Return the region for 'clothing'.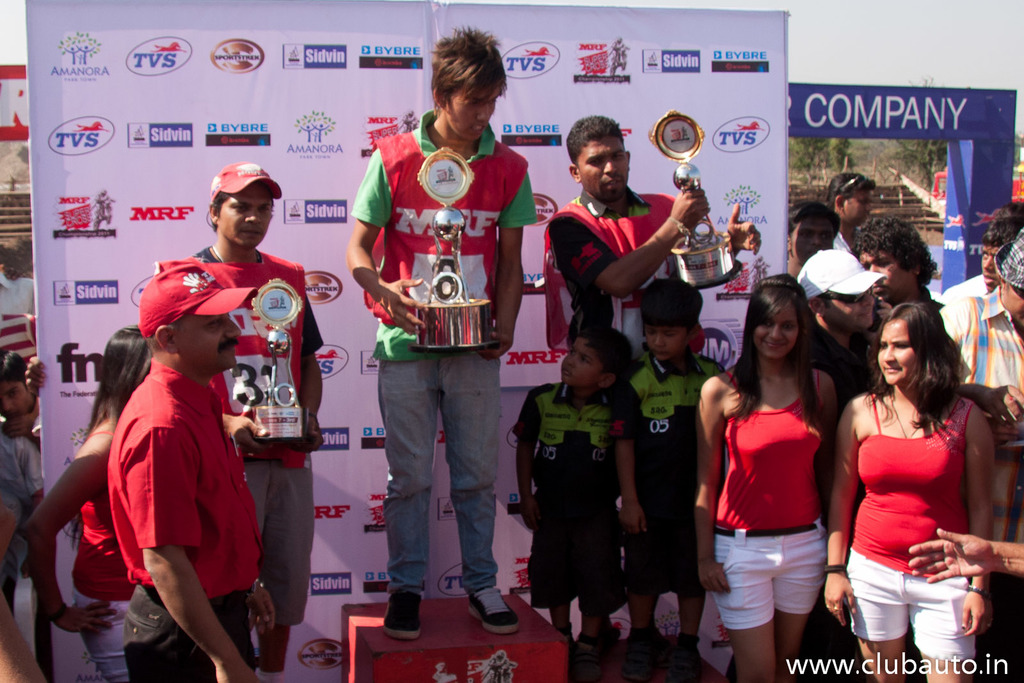
crop(63, 427, 136, 682).
